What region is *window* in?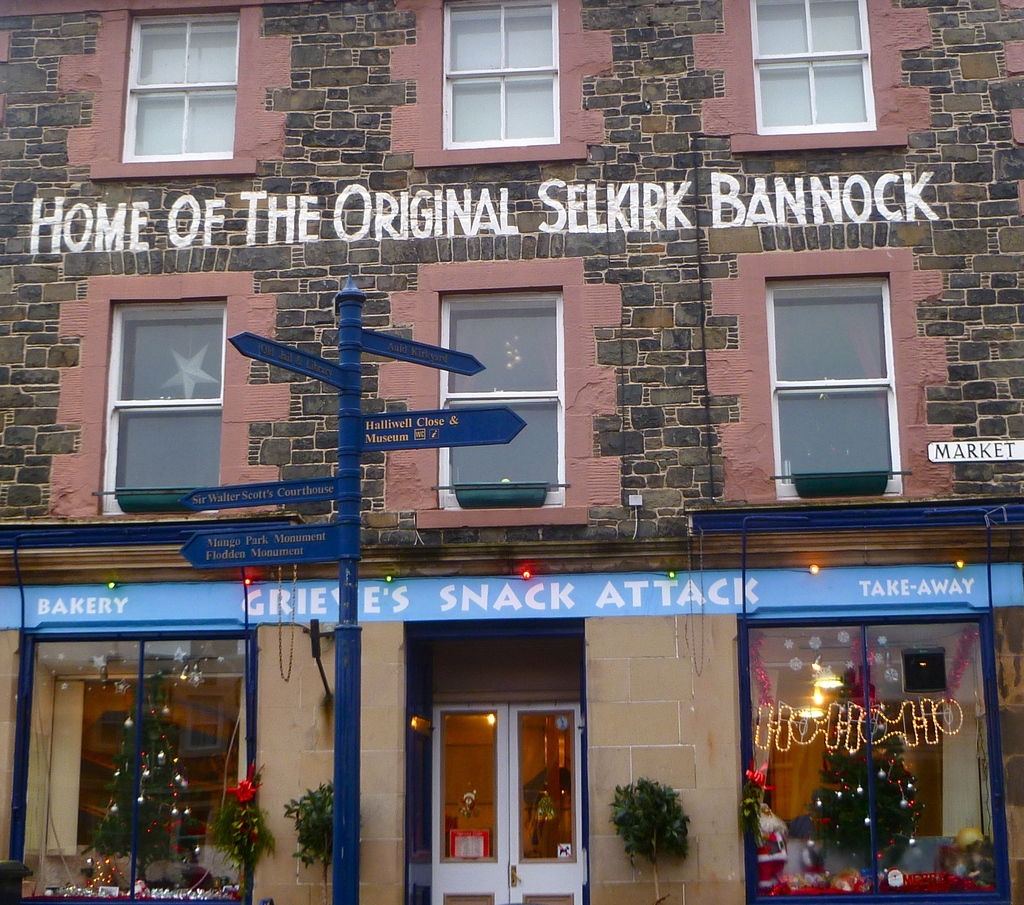
(x1=131, y1=21, x2=237, y2=155).
